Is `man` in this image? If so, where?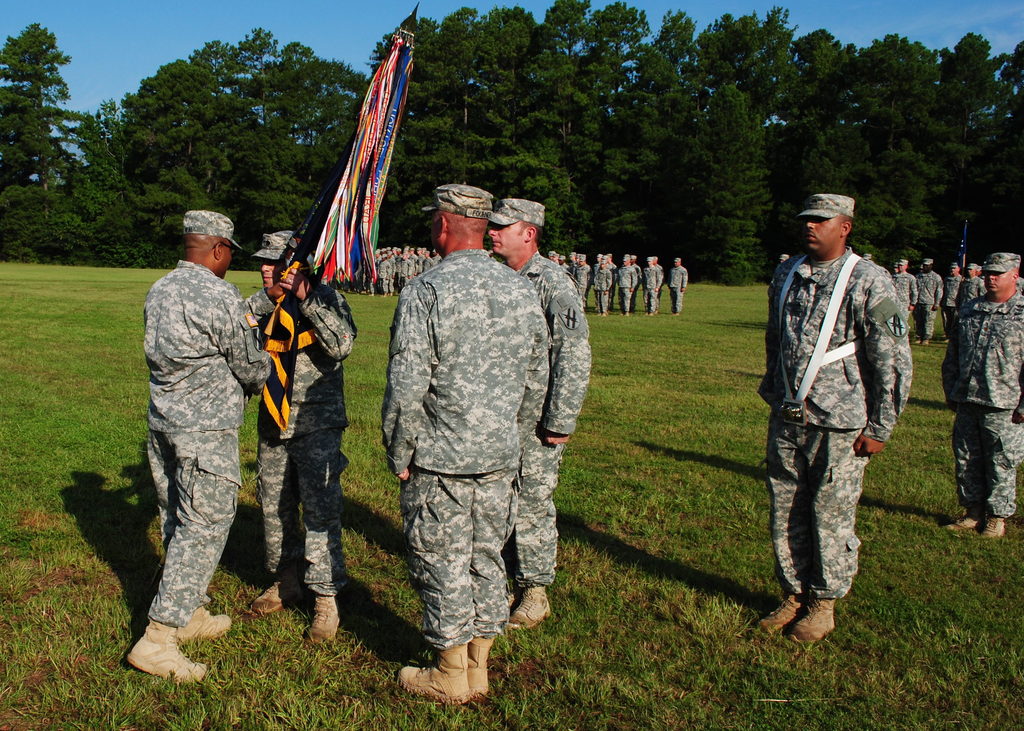
Yes, at [left=356, top=250, right=440, bottom=287].
